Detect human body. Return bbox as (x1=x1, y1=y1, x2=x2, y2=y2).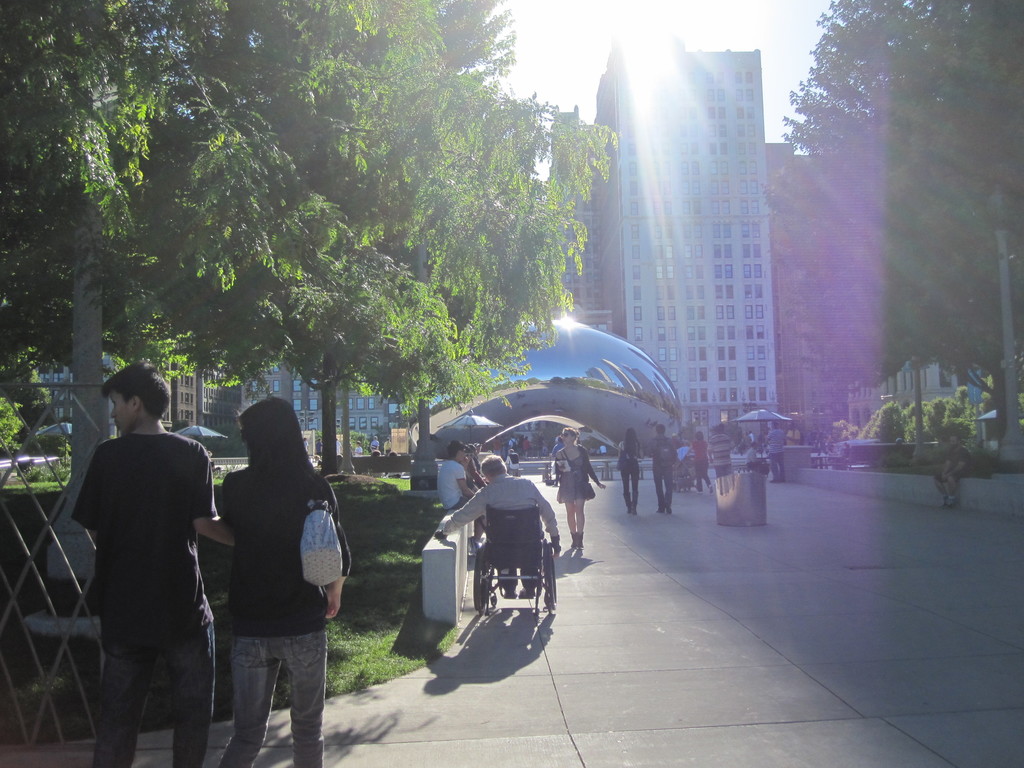
(x1=440, y1=463, x2=468, y2=499).
